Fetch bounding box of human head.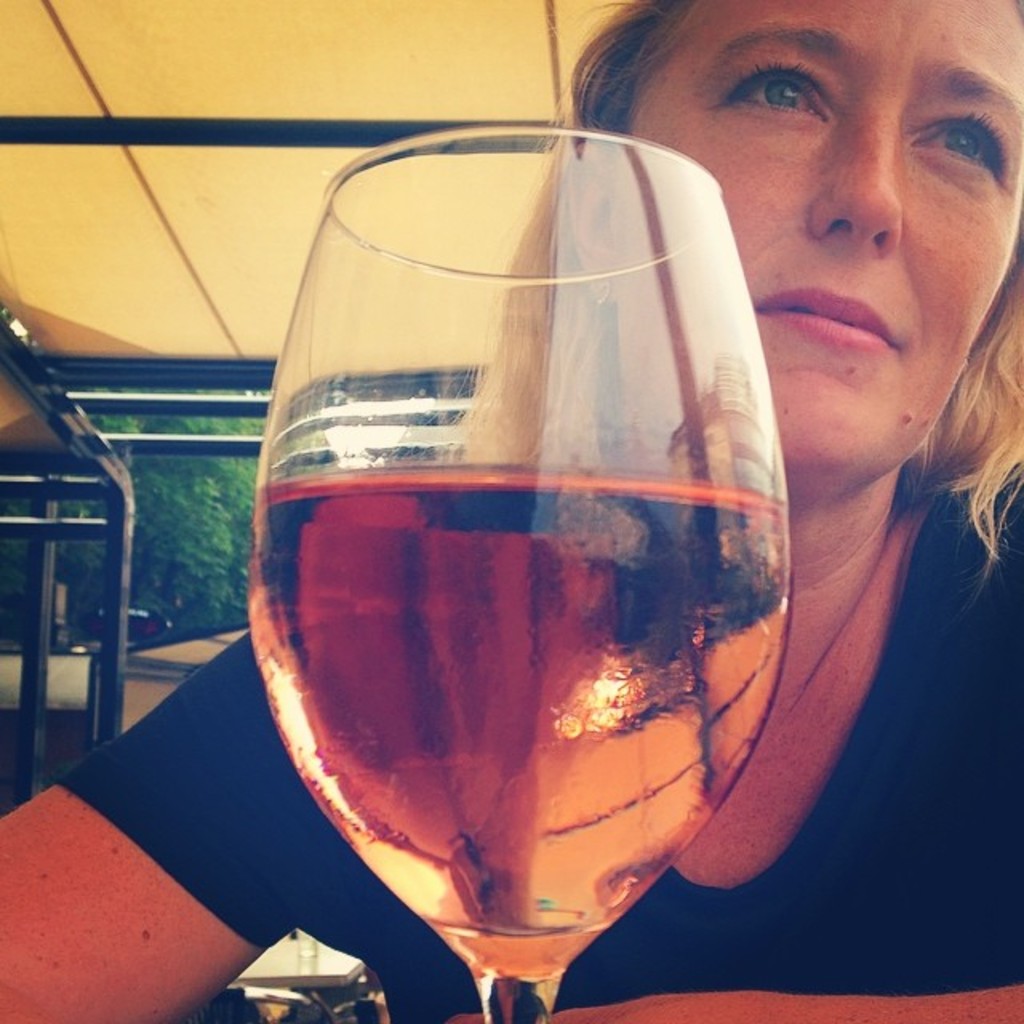
Bbox: 570/19/1003/398.
